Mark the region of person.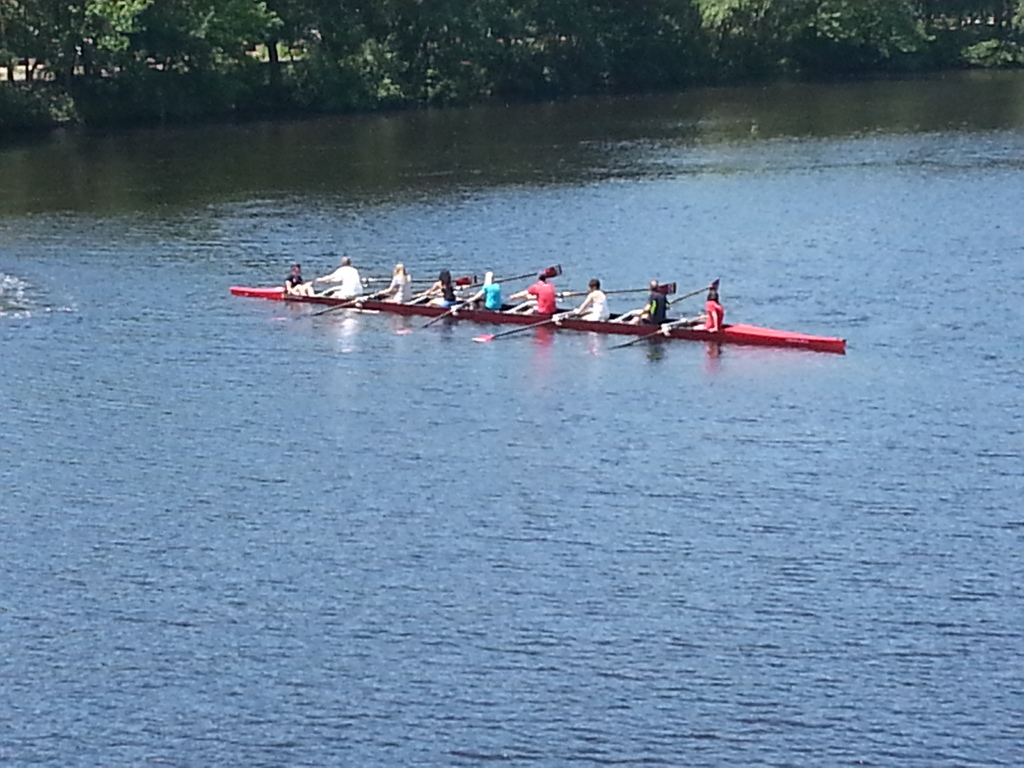
Region: 506,273,558,317.
